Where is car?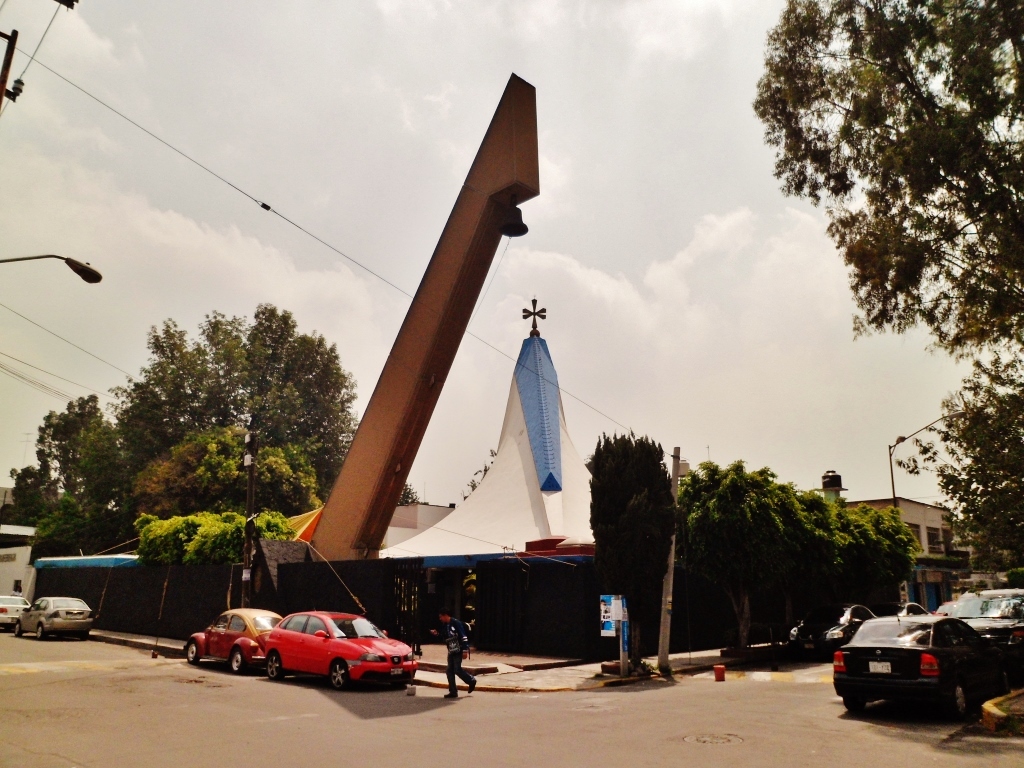
box(264, 610, 418, 692).
